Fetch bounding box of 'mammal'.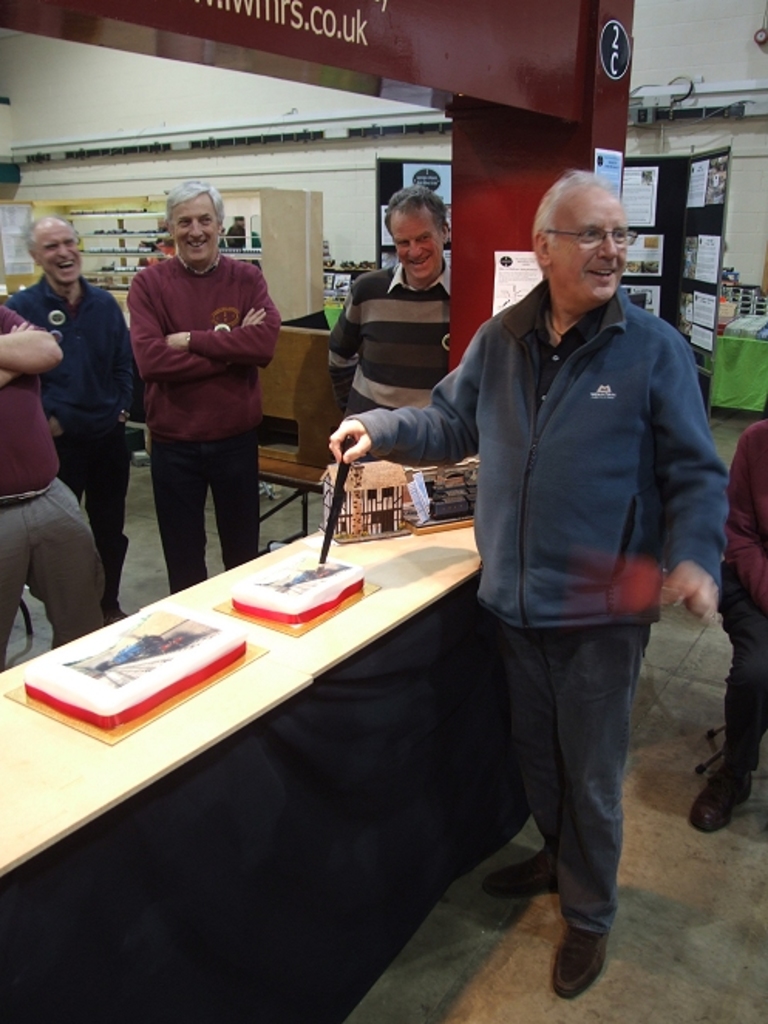
Bbox: box=[331, 162, 725, 995].
